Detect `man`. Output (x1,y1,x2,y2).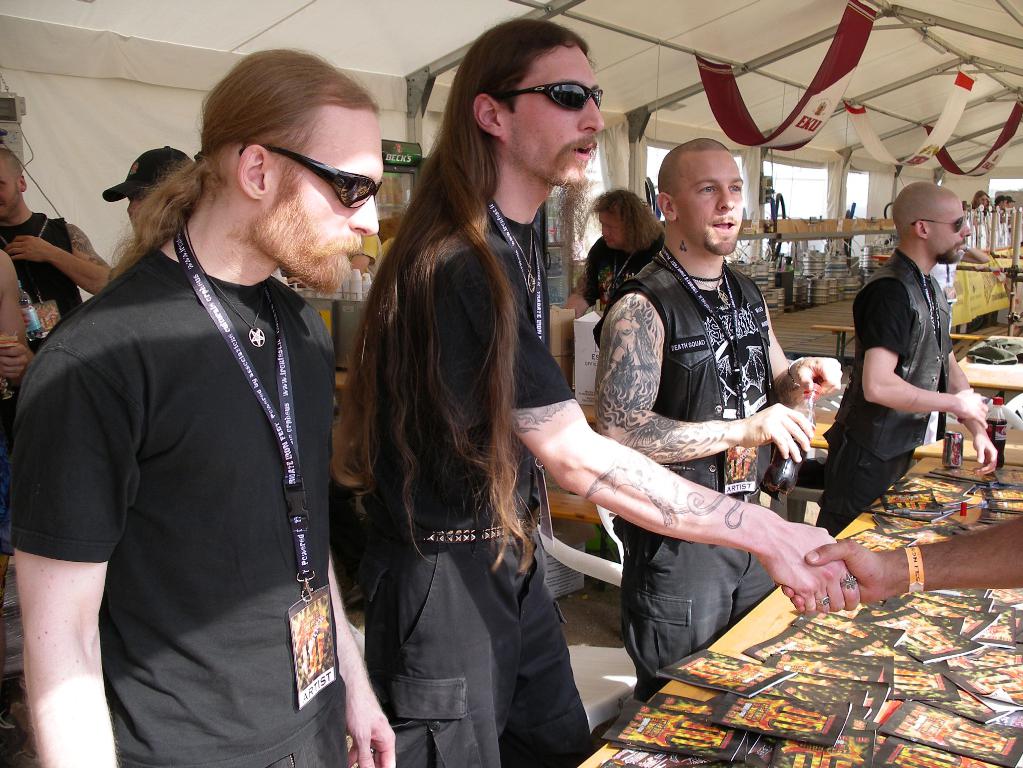
(597,132,858,708).
